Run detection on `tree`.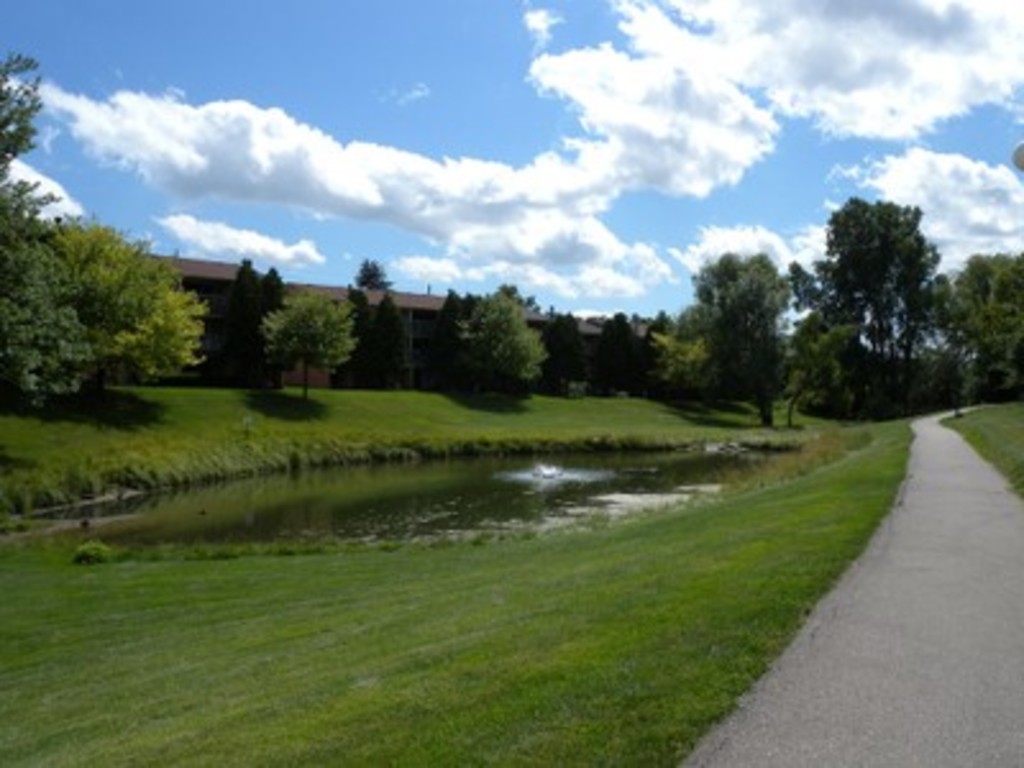
Result: bbox=[919, 246, 1021, 407].
